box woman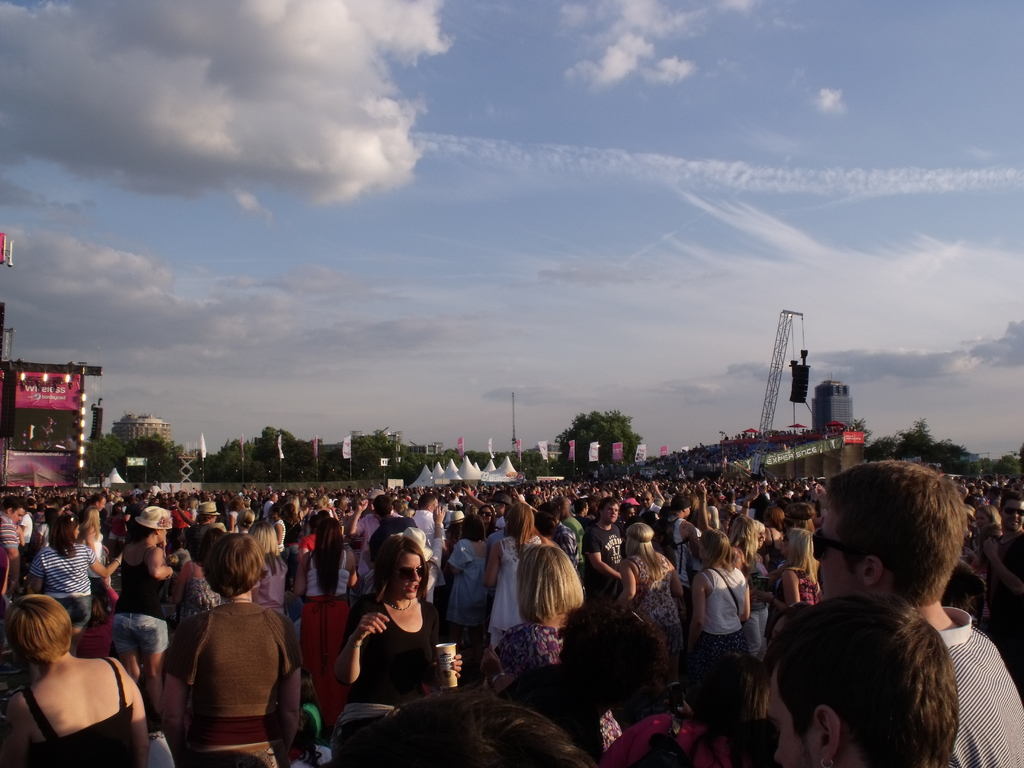
<box>0,593,154,767</box>
